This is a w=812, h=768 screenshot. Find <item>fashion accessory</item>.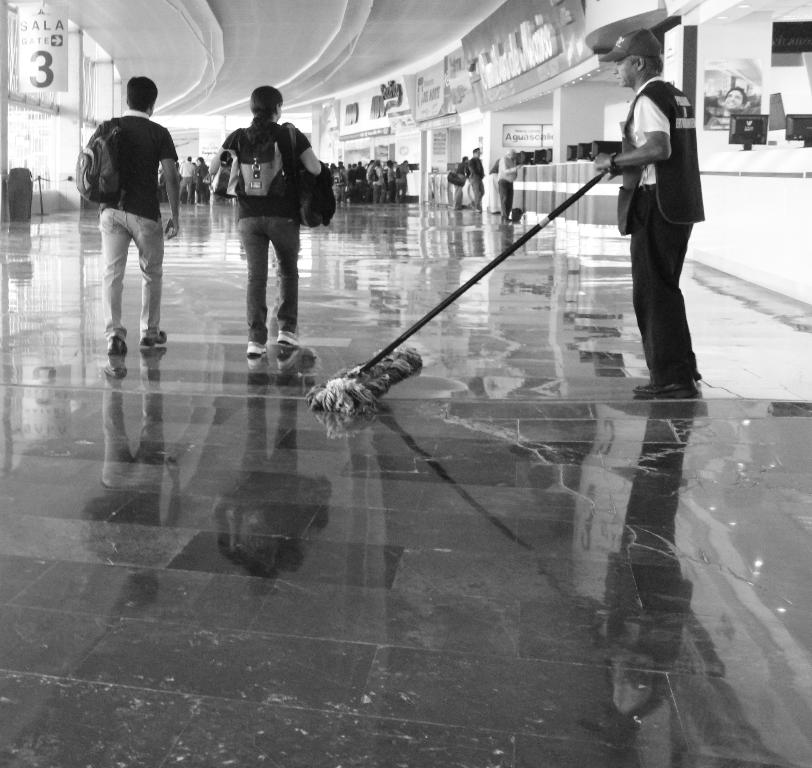
Bounding box: x1=359, y1=171, x2=607, y2=373.
